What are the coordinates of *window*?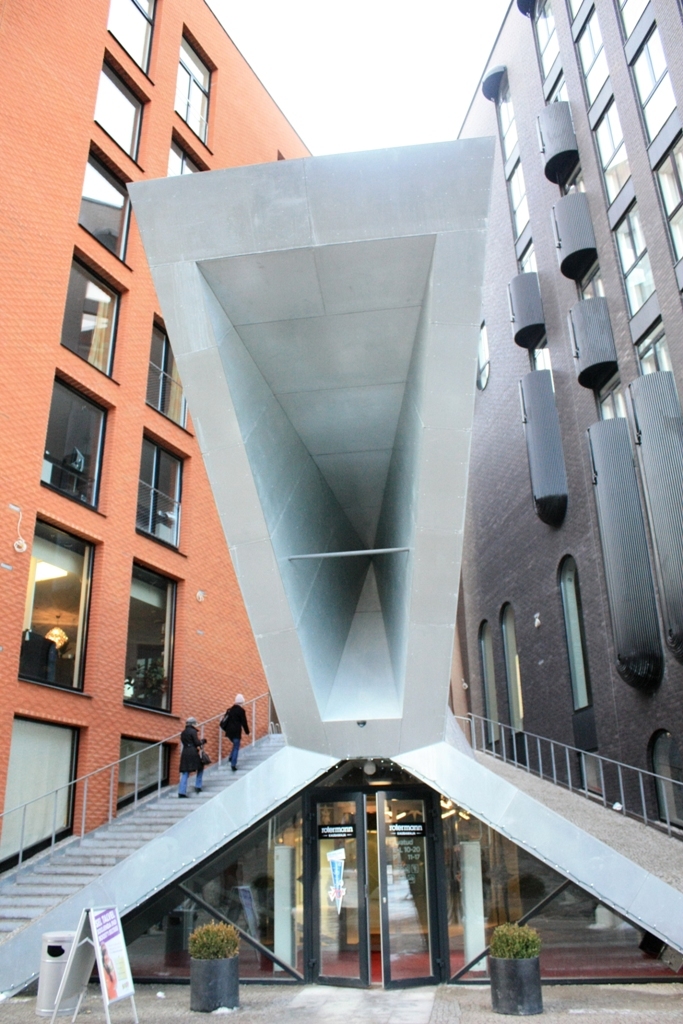
<box>626,22,678,137</box>.
